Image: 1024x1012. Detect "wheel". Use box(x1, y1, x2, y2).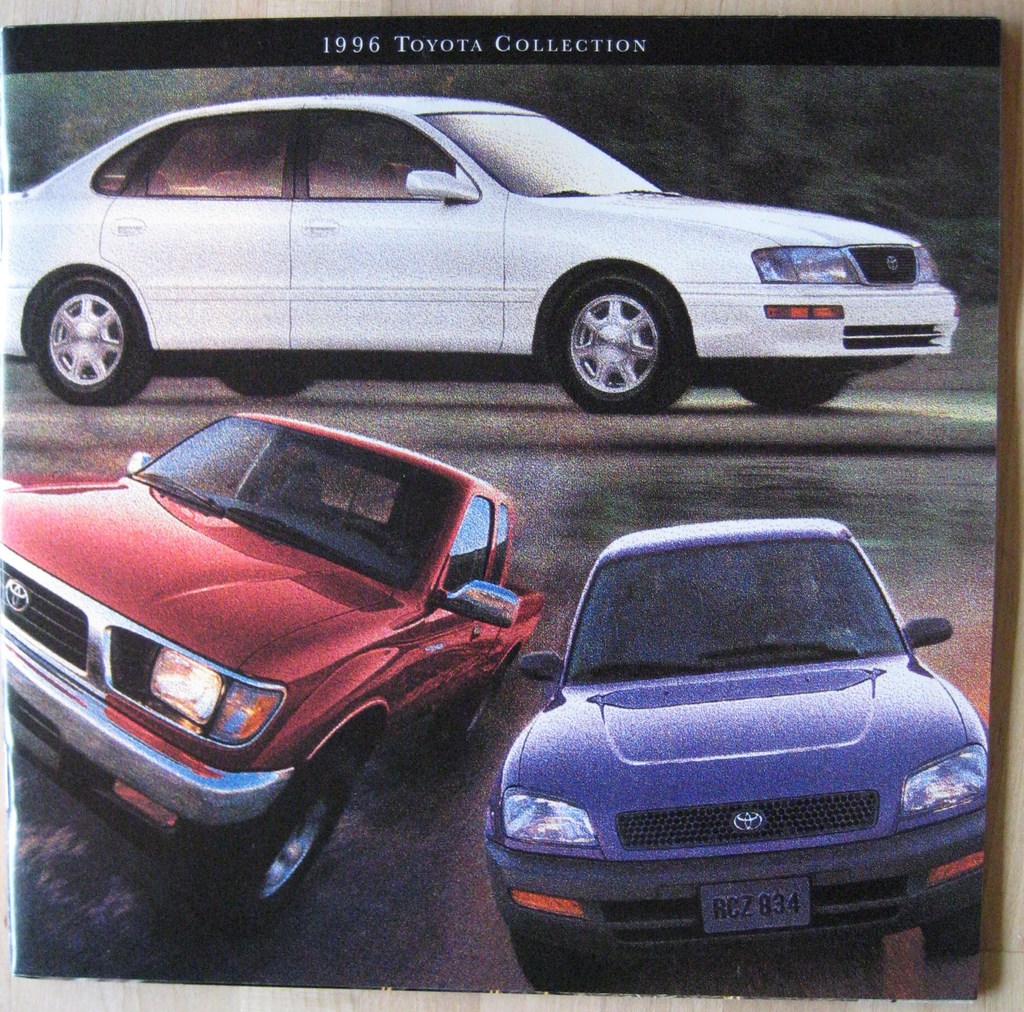
box(737, 378, 851, 409).
